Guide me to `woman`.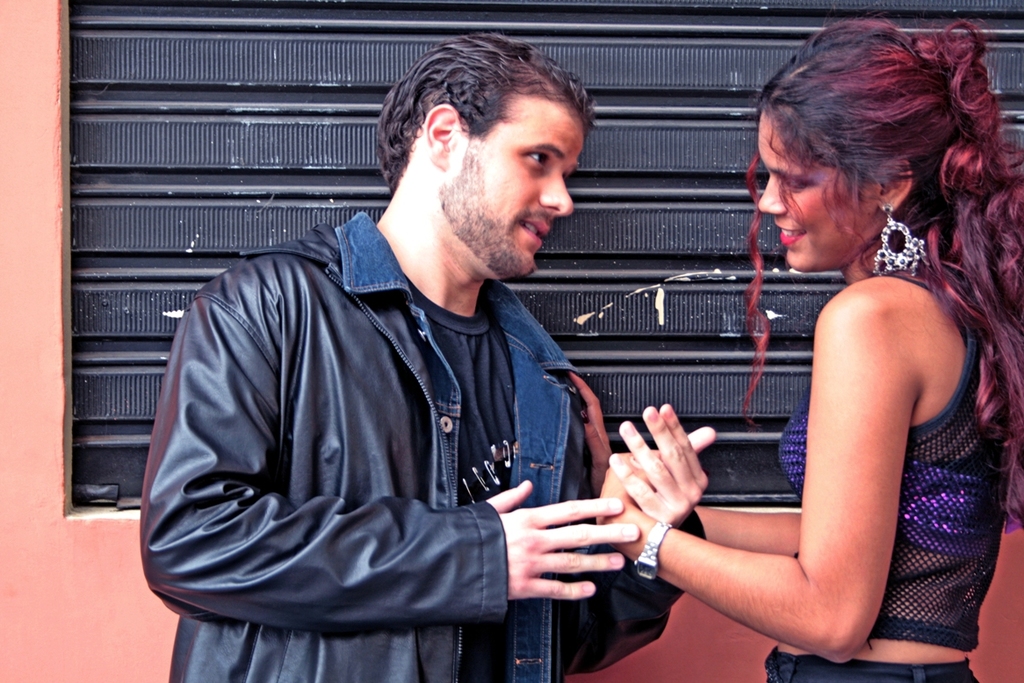
Guidance: x1=607, y1=75, x2=971, y2=676.
